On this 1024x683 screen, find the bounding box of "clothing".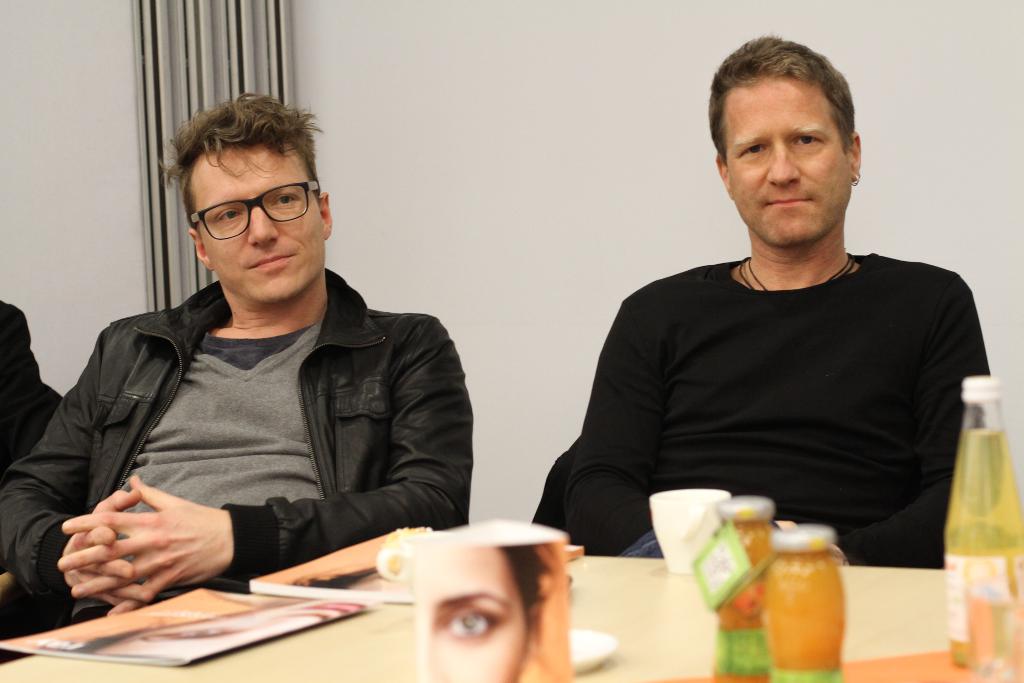
Bounding box: (left=548, top=205, right=994, bottom=573).
